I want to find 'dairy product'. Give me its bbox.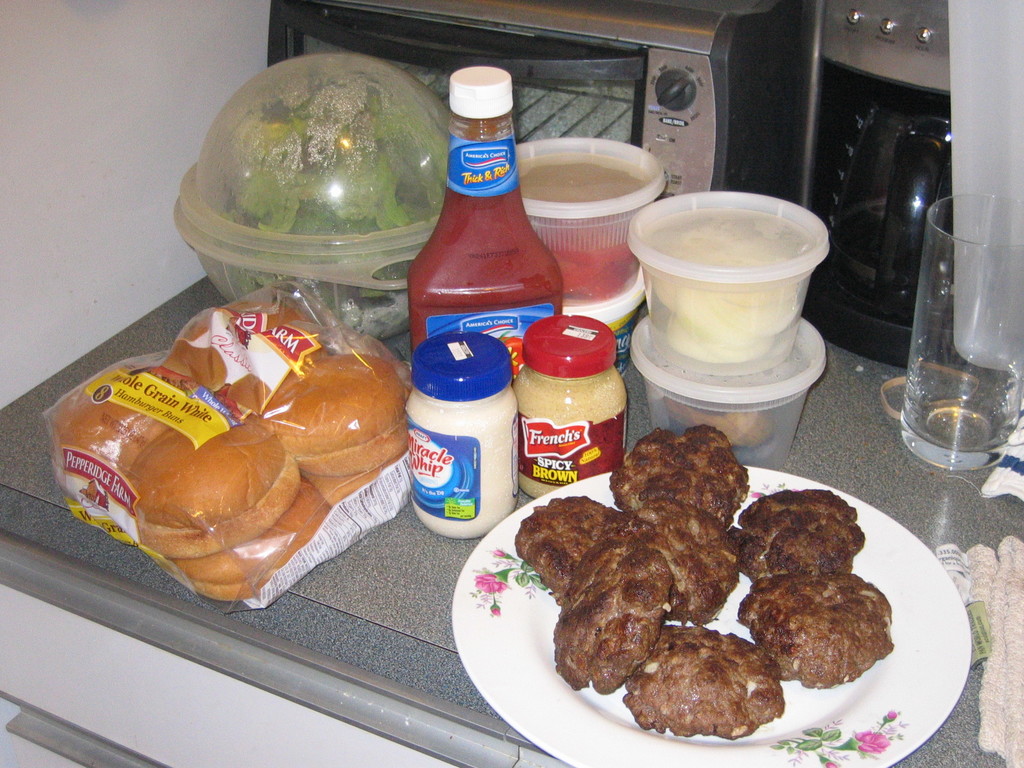
<bbox>511, 380, 632, 474</bbox>.
